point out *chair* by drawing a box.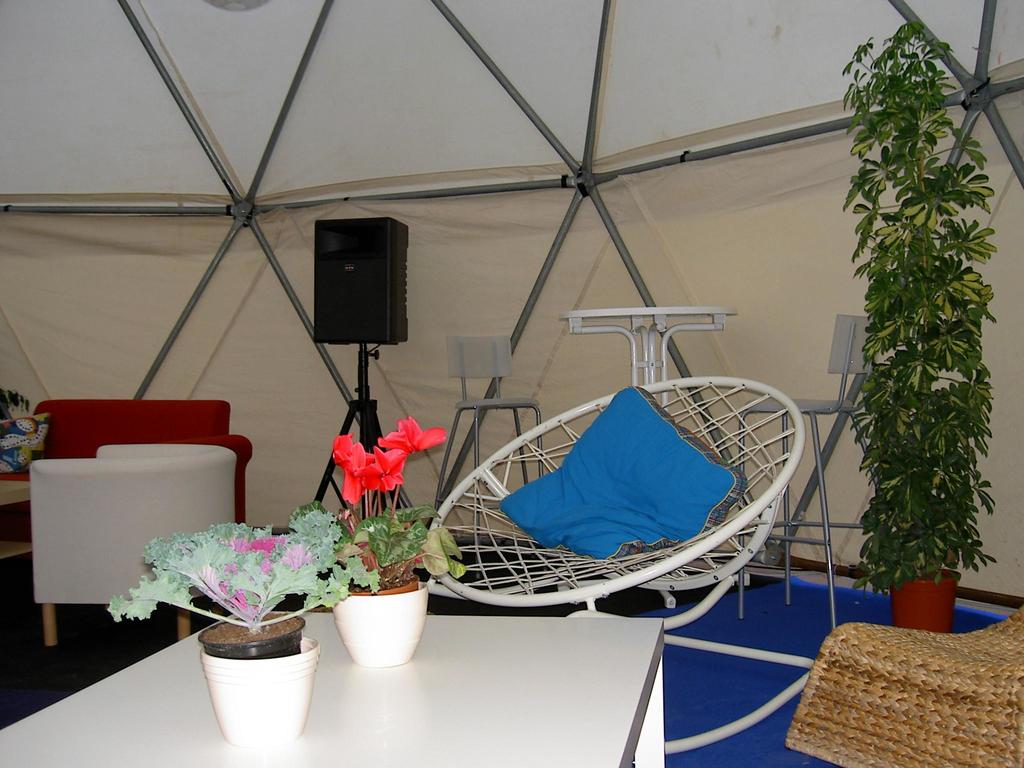
crop(429, 331, 557, 582).
